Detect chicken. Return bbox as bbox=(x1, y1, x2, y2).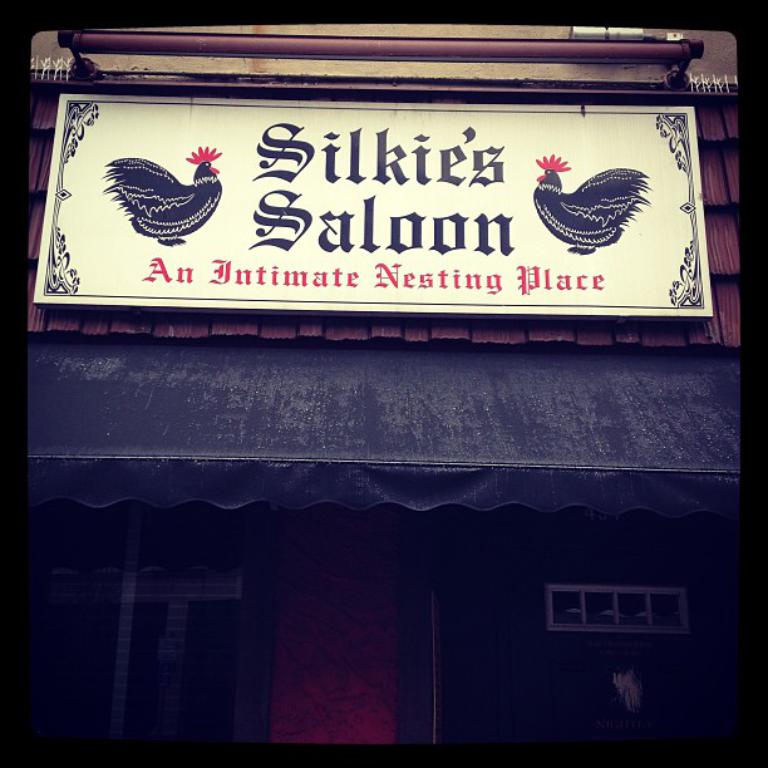
bbox=(525, 146, 644, 261).
